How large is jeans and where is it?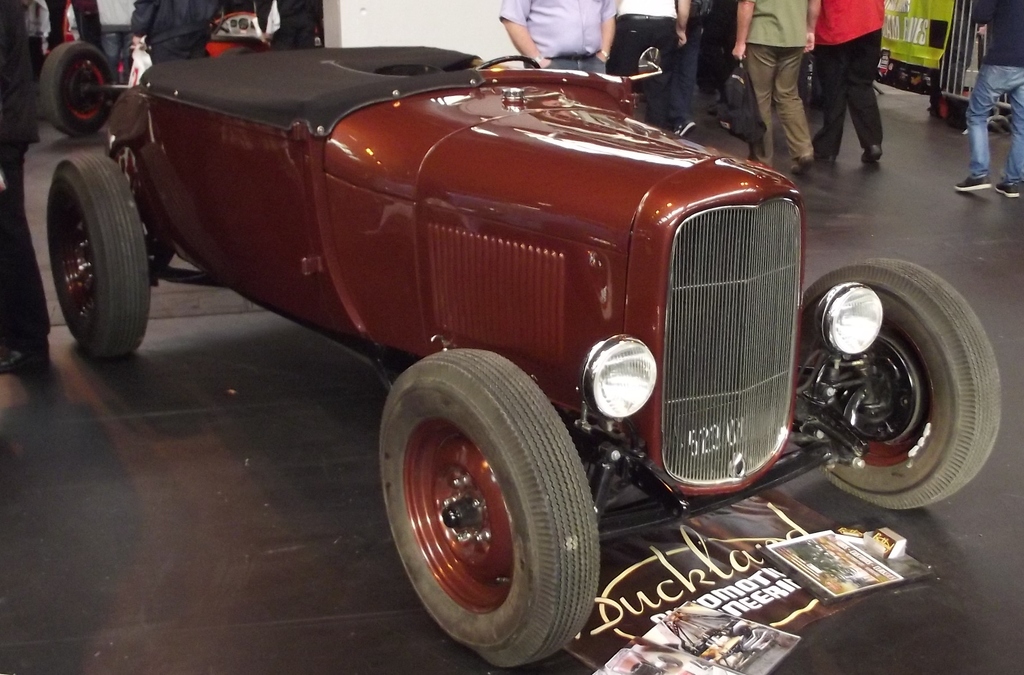
Bounding box: {"x1": 967, "y1": 66, "x2": 1023, "y2": 179}.
